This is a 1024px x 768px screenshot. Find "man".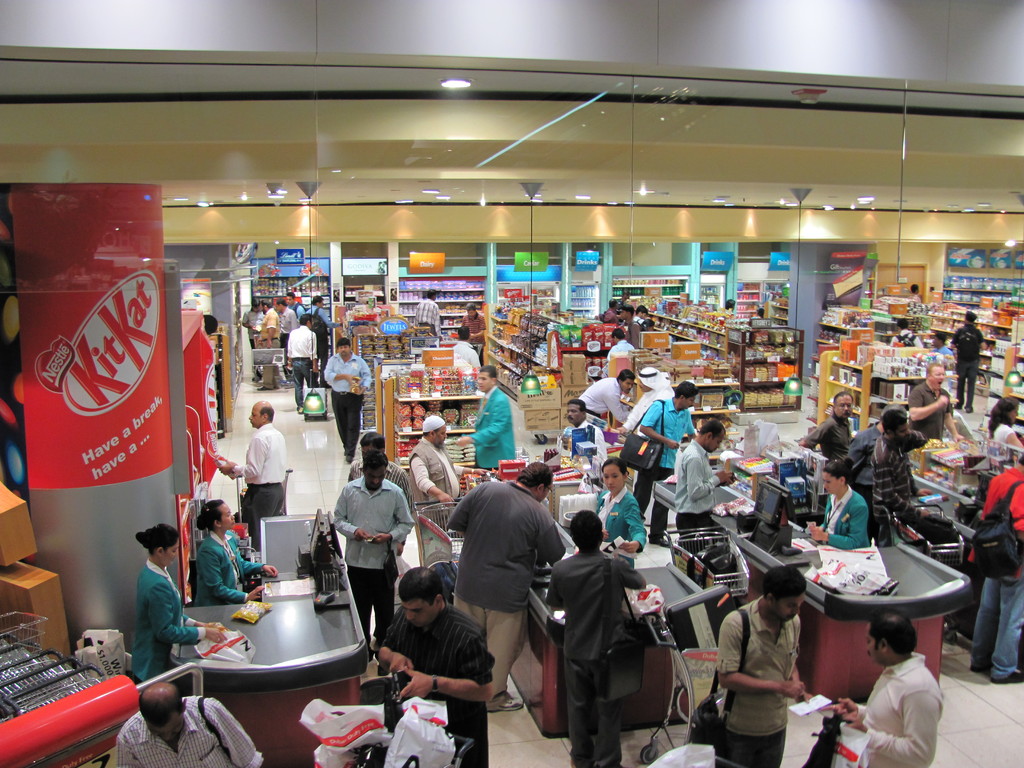
Bounding box: (113,678,270,767).
